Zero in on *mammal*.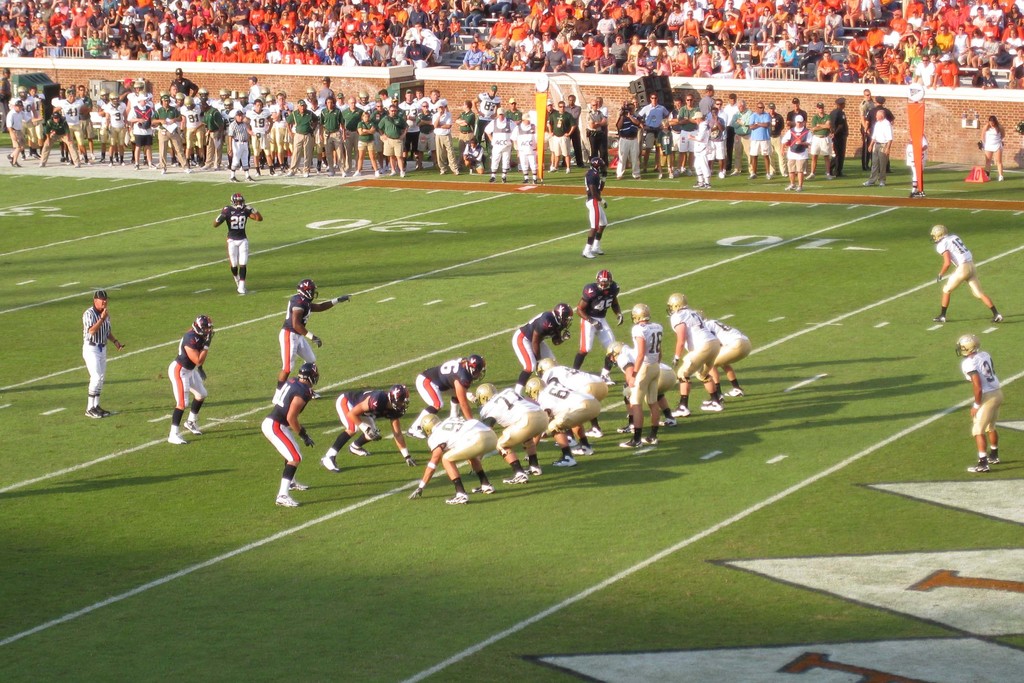
Zeroed in: <region>702, 311, 753, 400</region>.
